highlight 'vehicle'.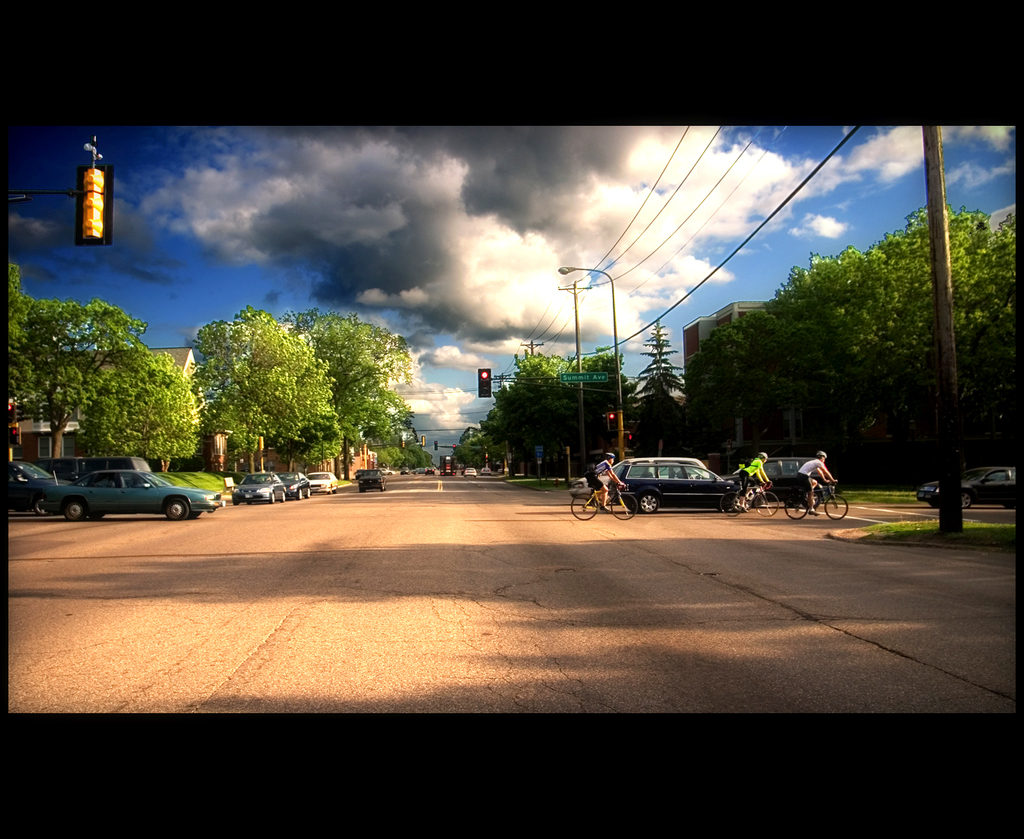
Highlighted region: {"left": 227, "top": 472, "right": 287, "bottom": 504}.
